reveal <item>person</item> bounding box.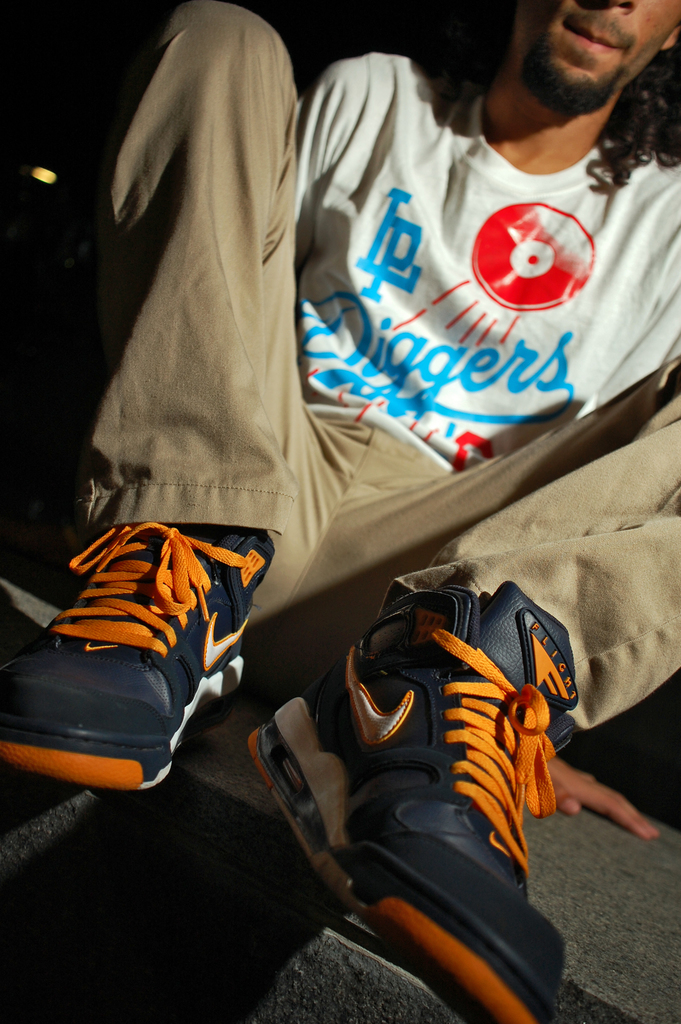
Revealed: rect(0, 0, 680, 1023).
